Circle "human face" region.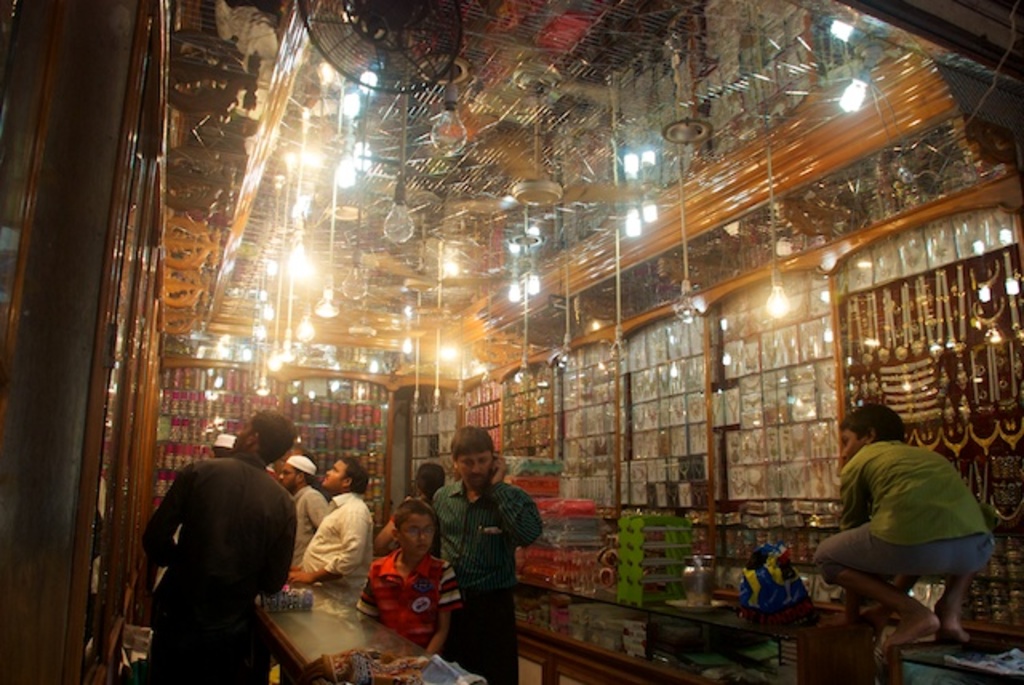
Region: (402, 514, 434, 557).
